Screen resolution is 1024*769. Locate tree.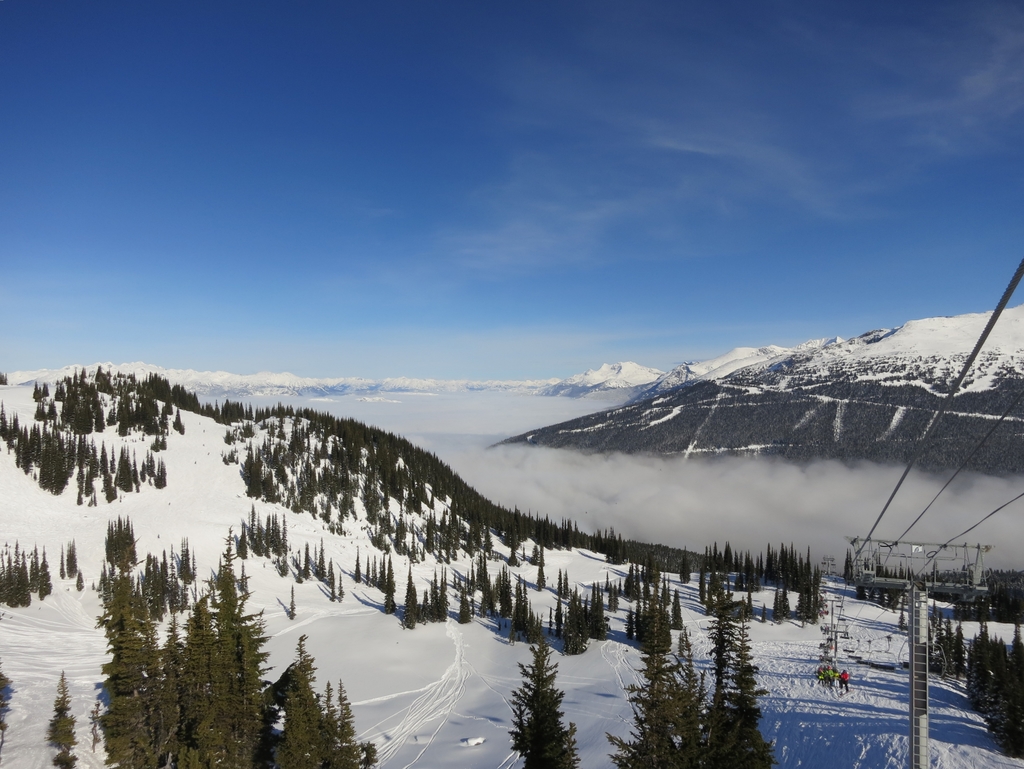
(x1=387, y1=552, x2=399, y2=589).
